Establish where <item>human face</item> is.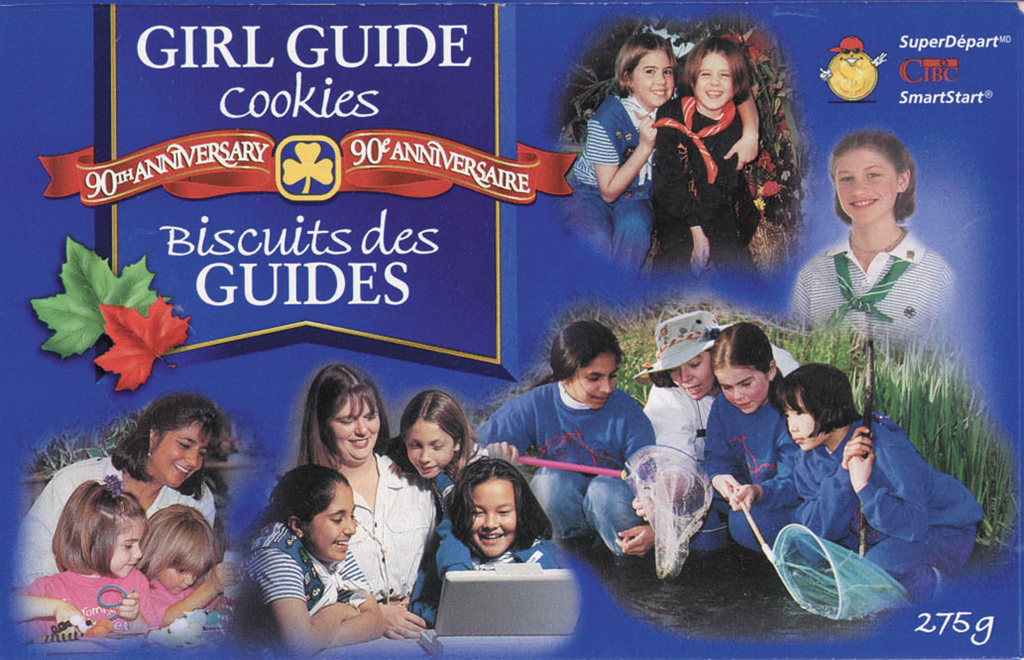
Established at pyautogui.locateOnScreen(154, 563, 193, 592).
